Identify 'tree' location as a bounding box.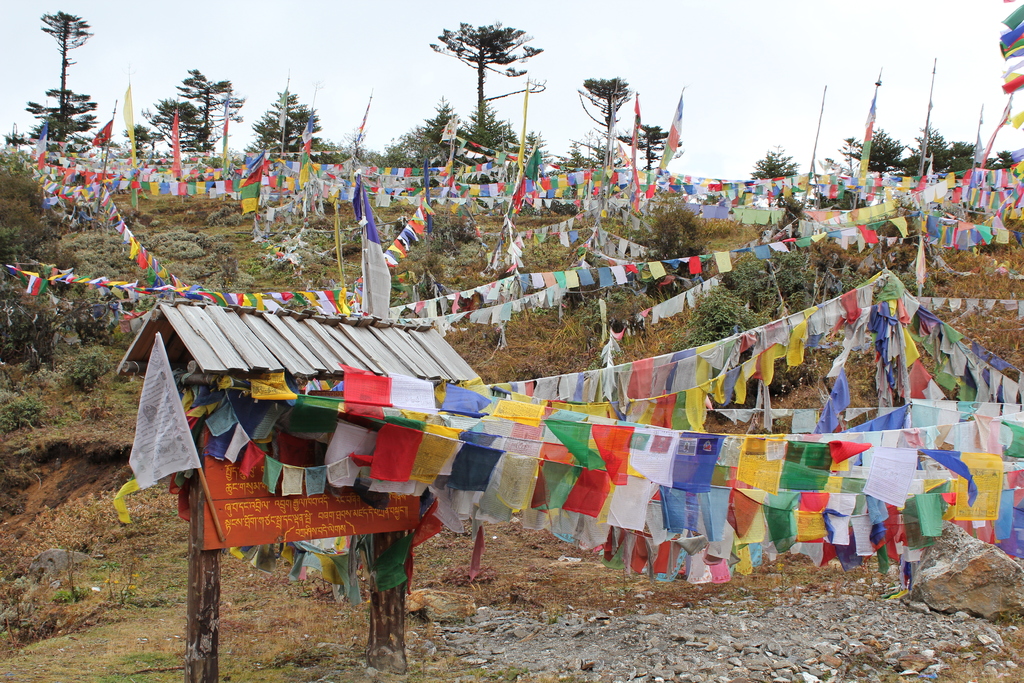
(748,142,792,188).
